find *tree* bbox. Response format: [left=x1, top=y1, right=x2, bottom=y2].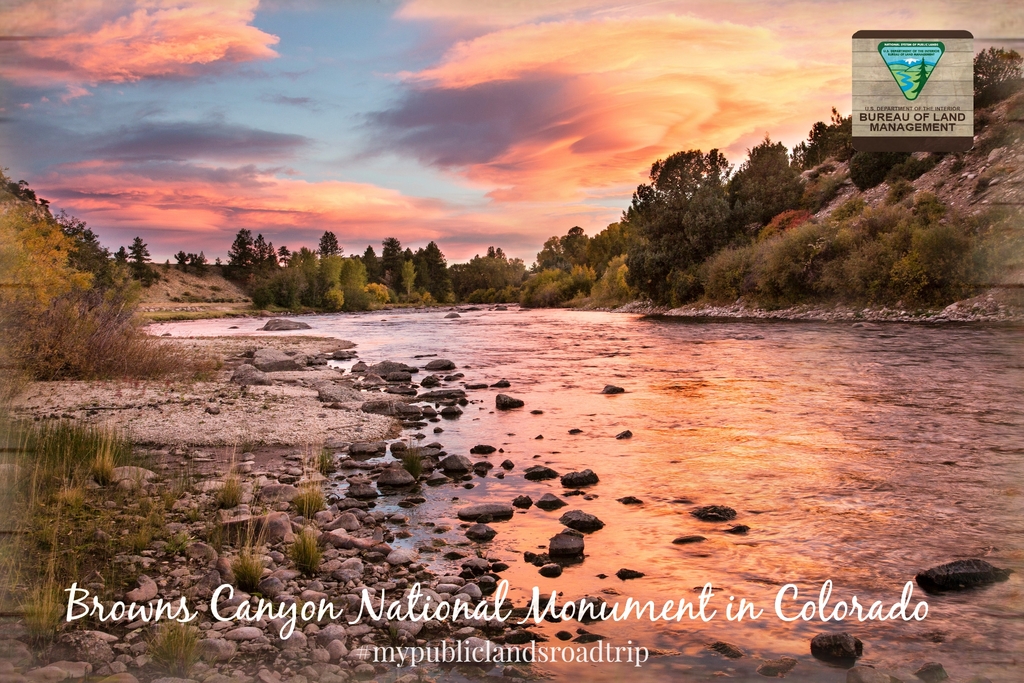
[left=227, top=228, right=254, bottom=269].
